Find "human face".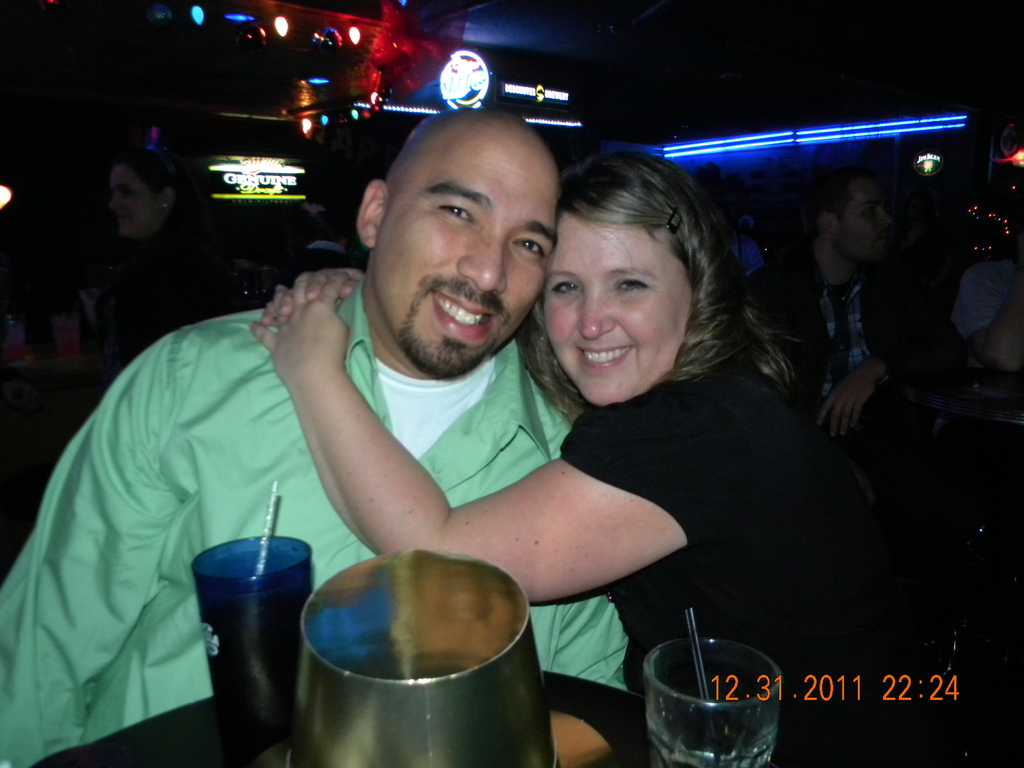
(left=835, top=187, right=892, bottom=260).
